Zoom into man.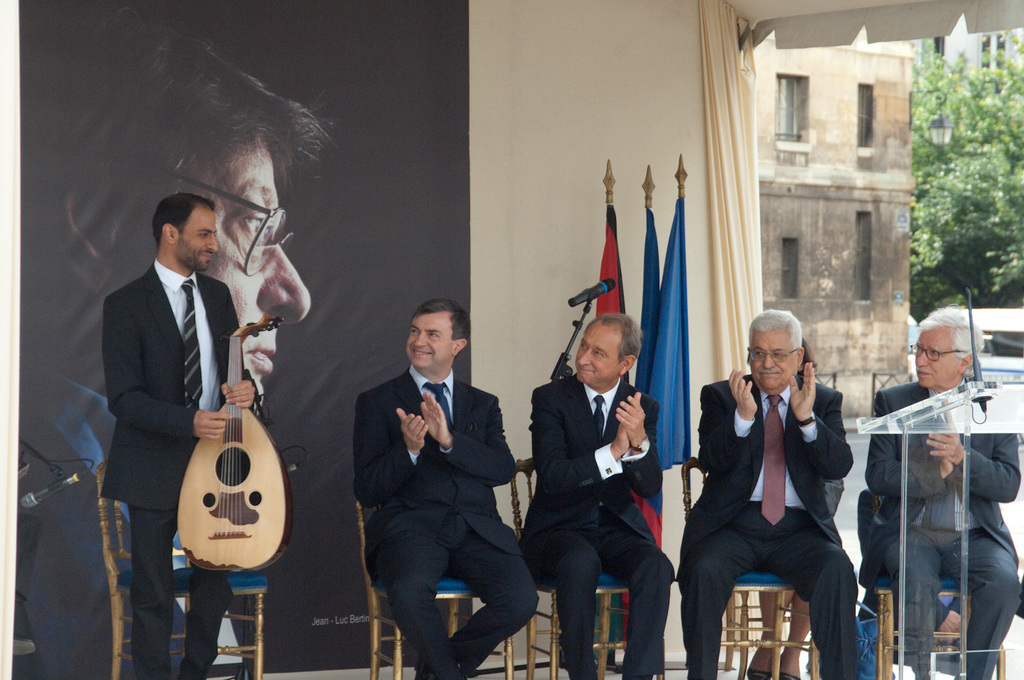
Zoom target: crop(683, 308, 864, 679).
